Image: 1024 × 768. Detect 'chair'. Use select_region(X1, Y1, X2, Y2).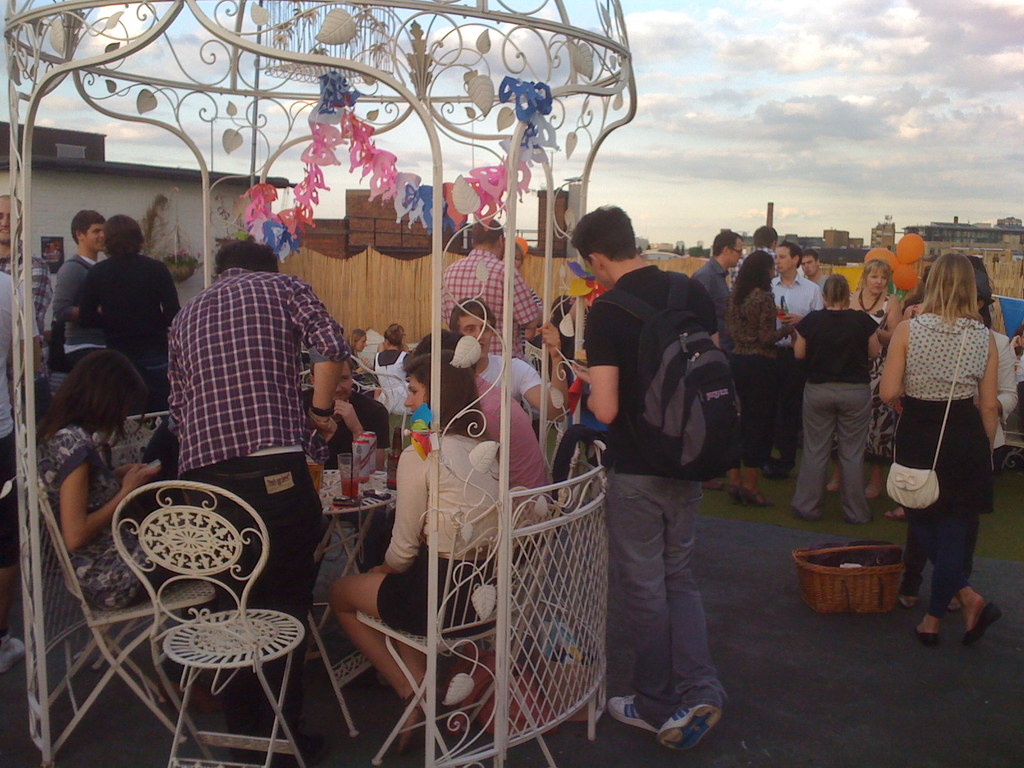
select_region(108, 480, 304, 767).
